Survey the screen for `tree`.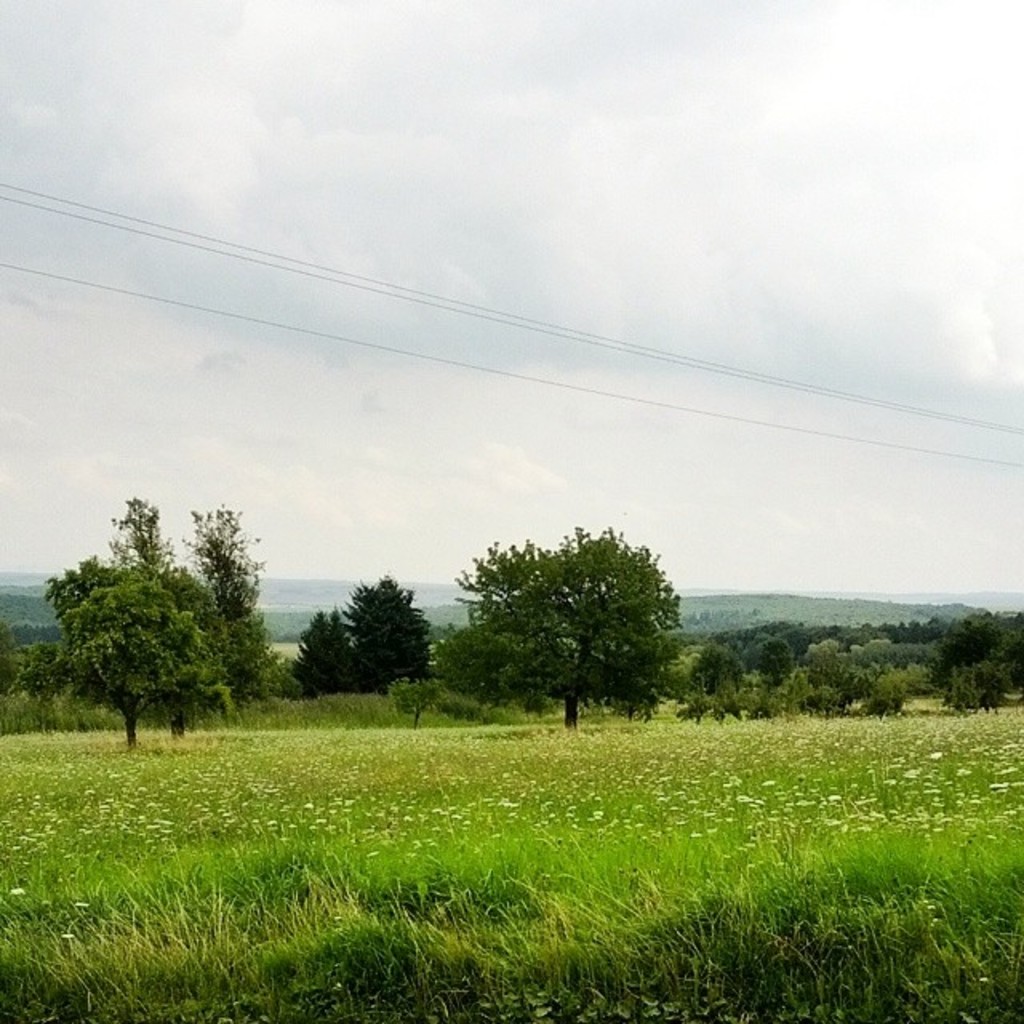
Survey found: detection(451, 522, 694, 734).
